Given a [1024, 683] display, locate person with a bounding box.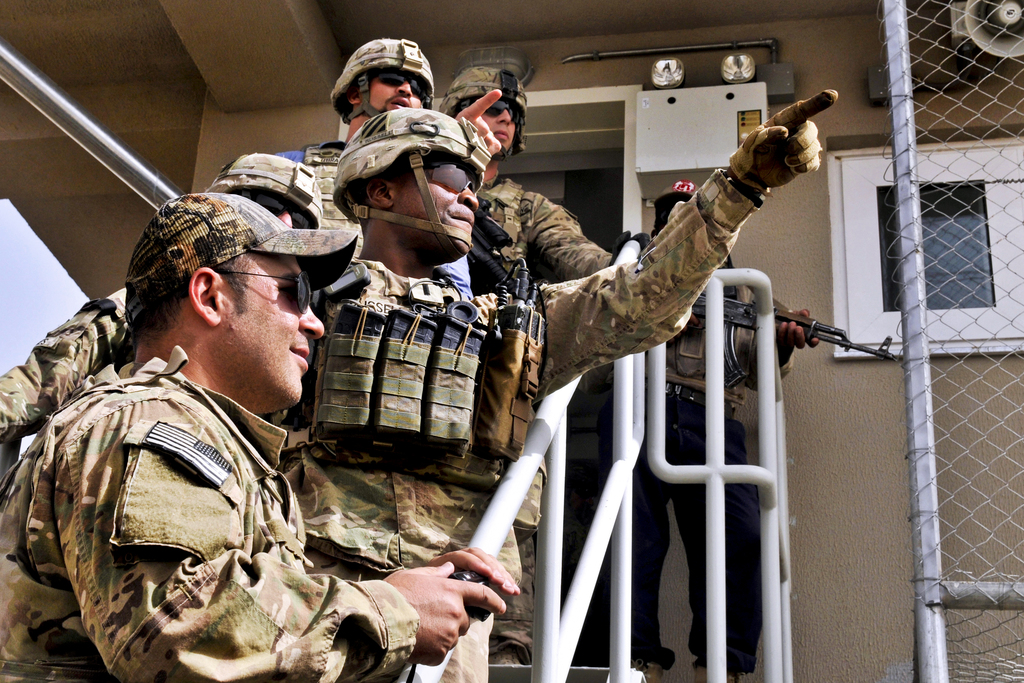
Located: bbox=[0, 192, 503, 682].
